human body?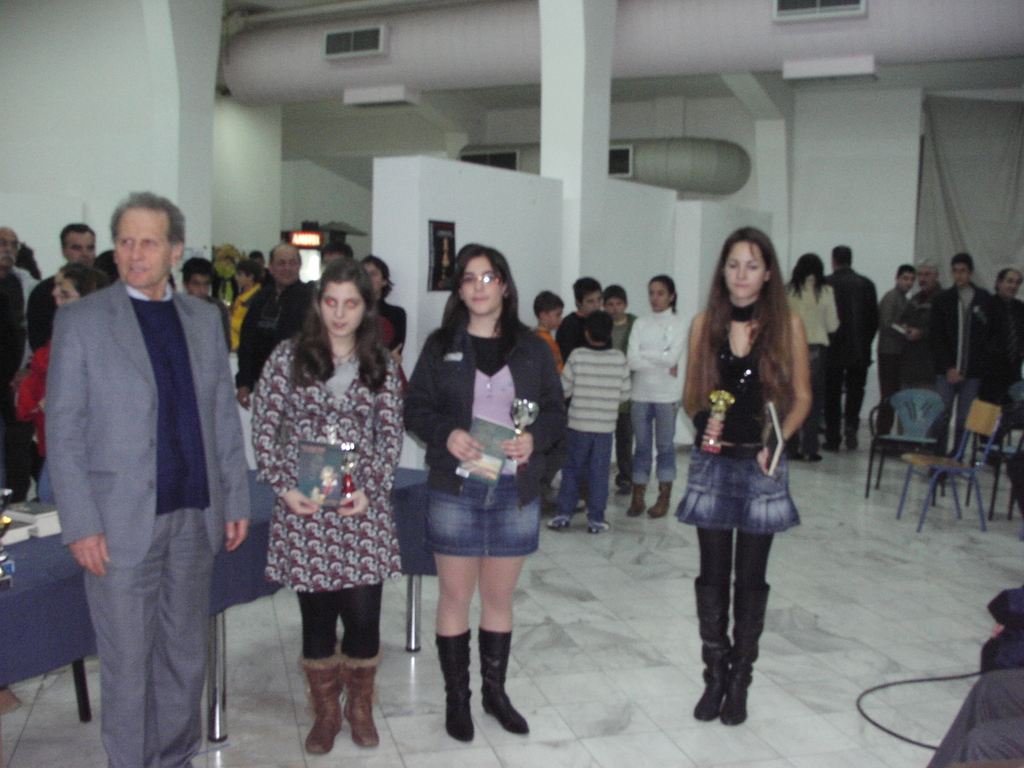
x1=680 y1=300 x2=816 y2=729
